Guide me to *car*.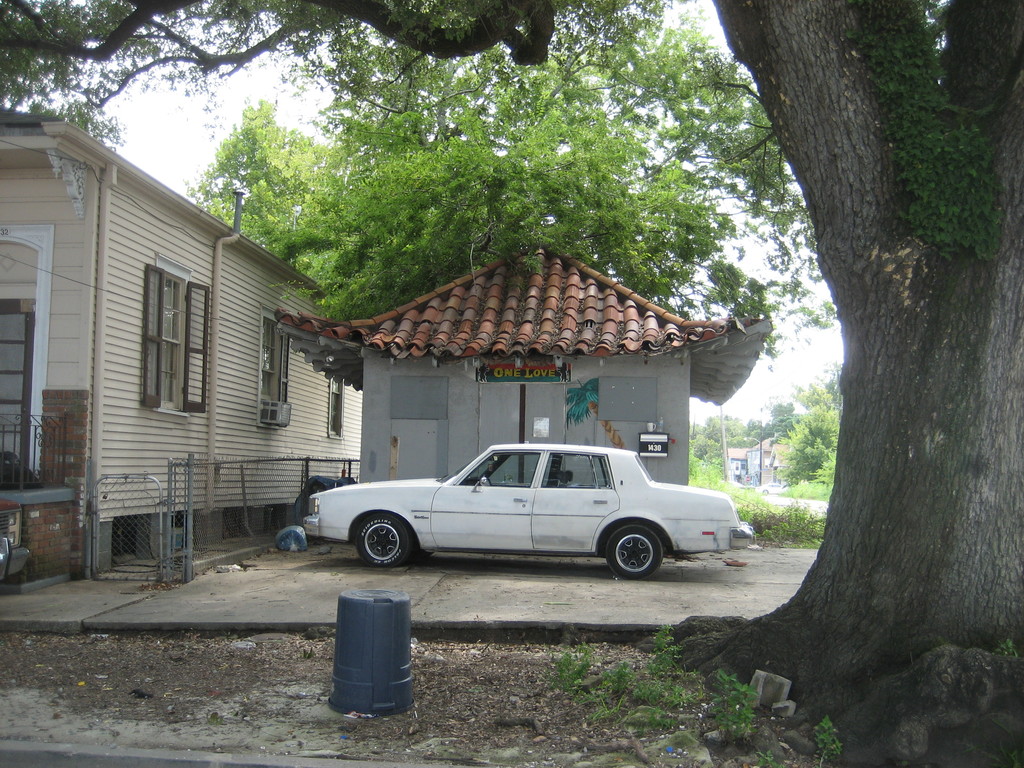
Guidance: locate(289, 442, 732, 584).
